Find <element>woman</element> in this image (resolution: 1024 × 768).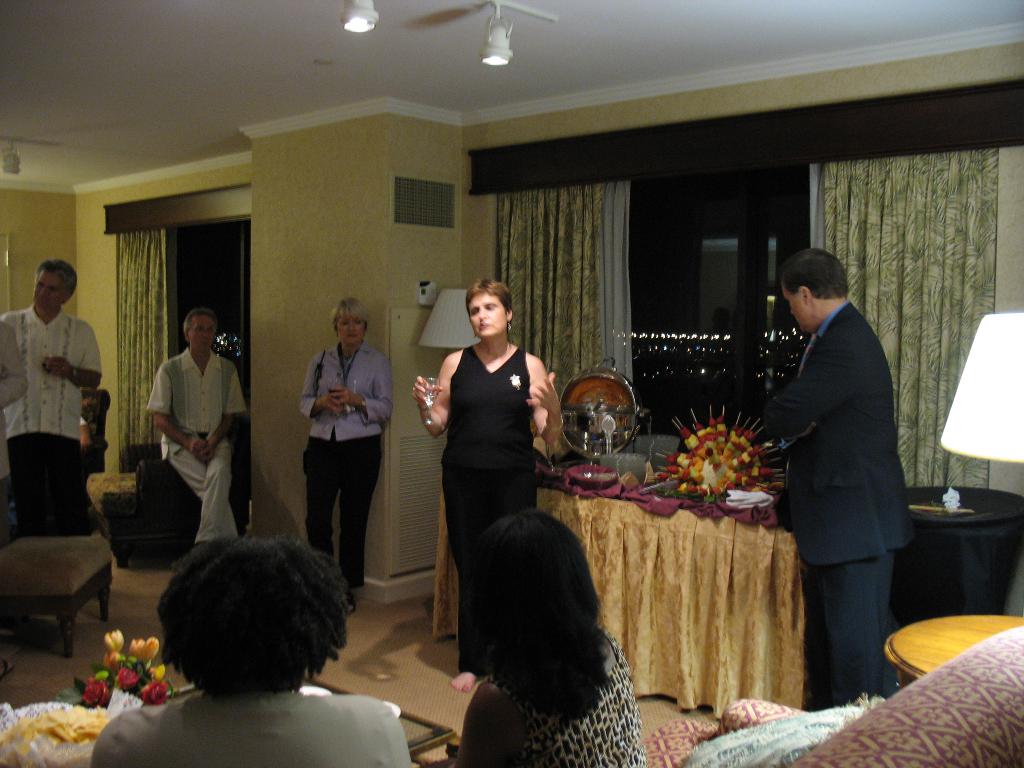
bbox=(424, 275, 563, 623).
